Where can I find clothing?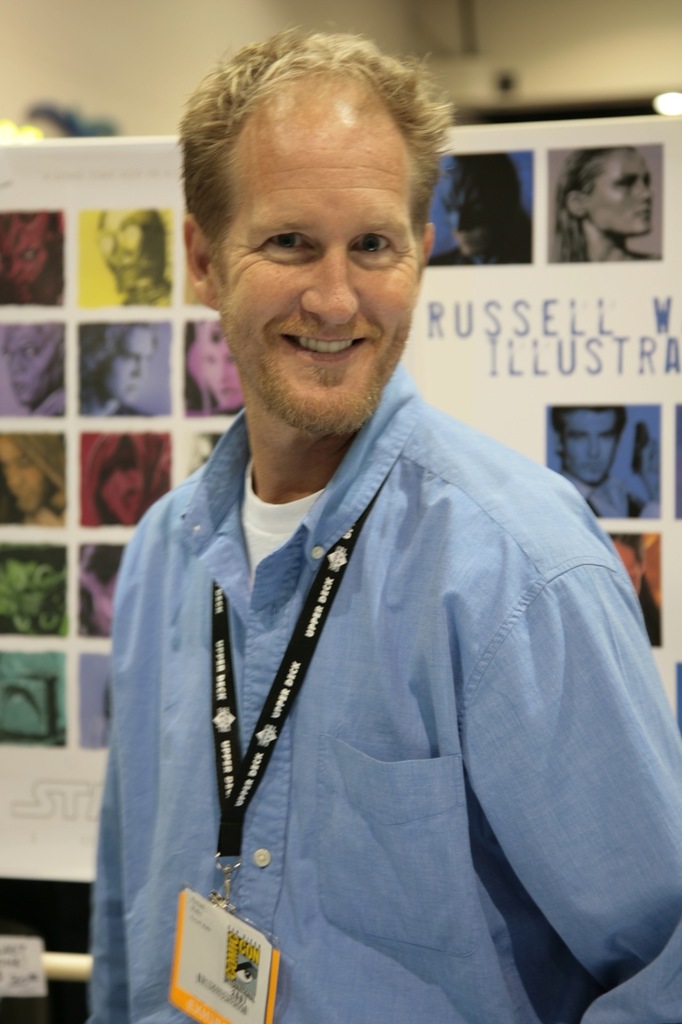
You can find it at box(79, 312, 657, 1013).
